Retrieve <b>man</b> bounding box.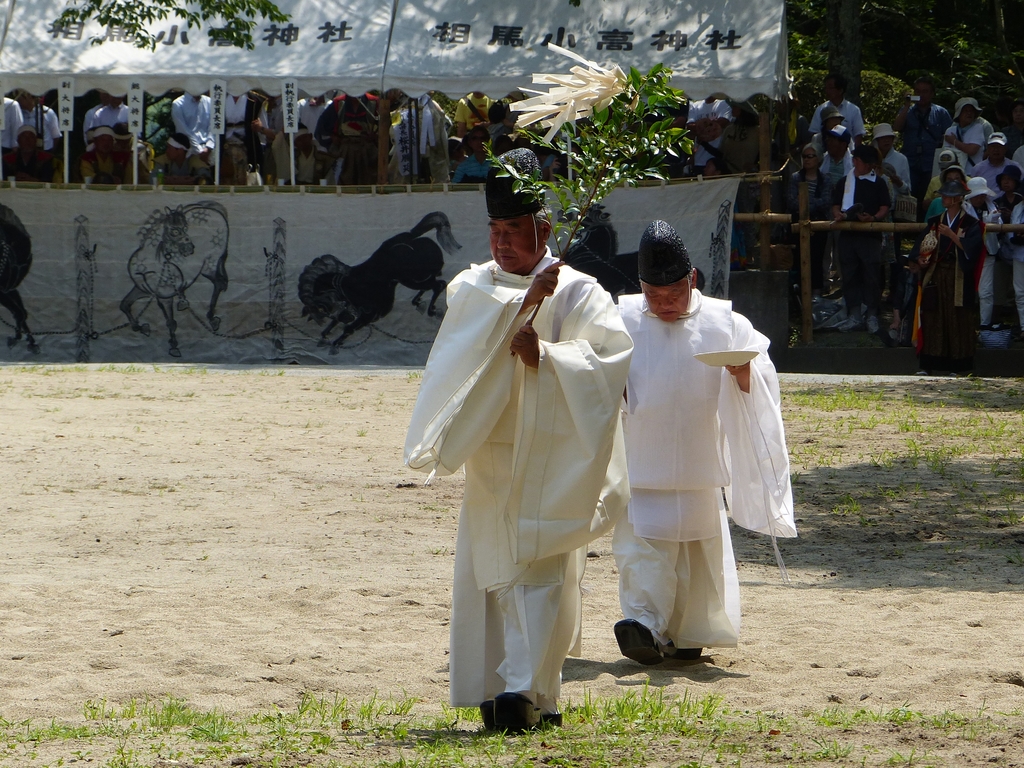
Bounding box: [449, 124, 500, 183].
